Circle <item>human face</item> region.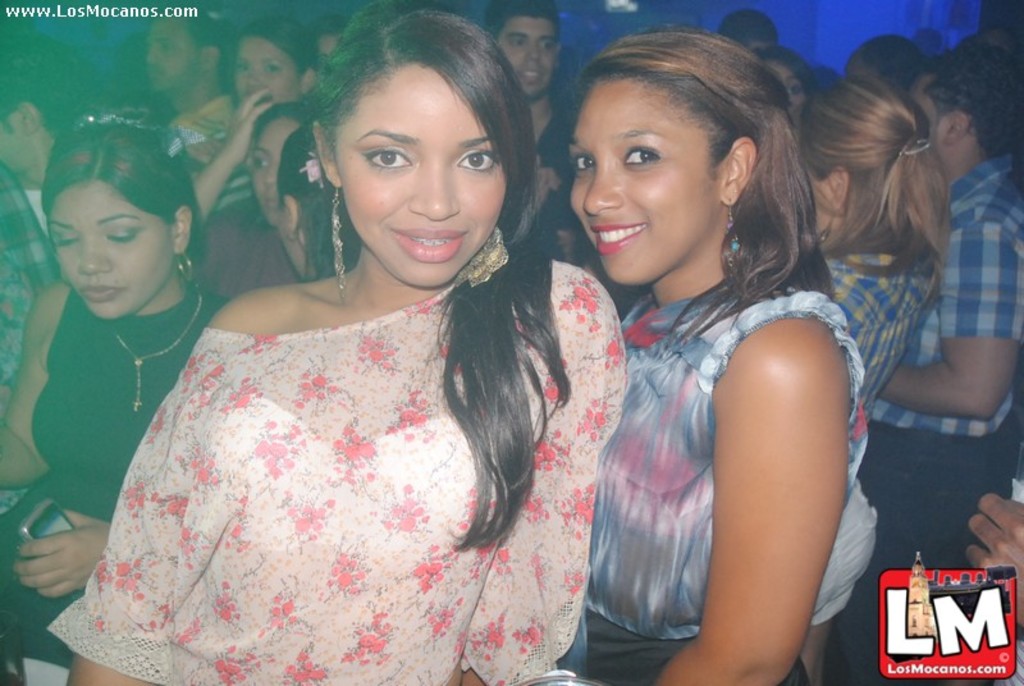
Region: bbox(49, 180, 174, 321).
